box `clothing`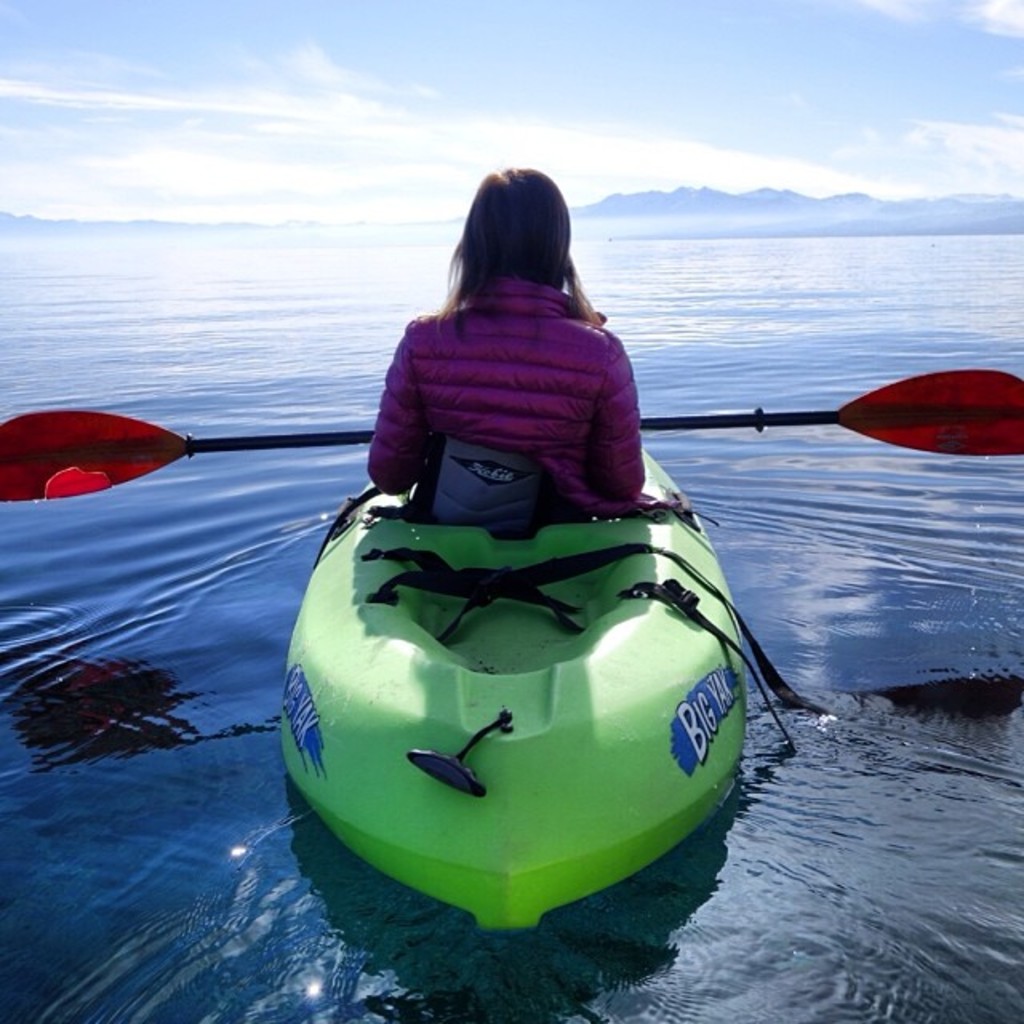
355, 278, 669, 536
